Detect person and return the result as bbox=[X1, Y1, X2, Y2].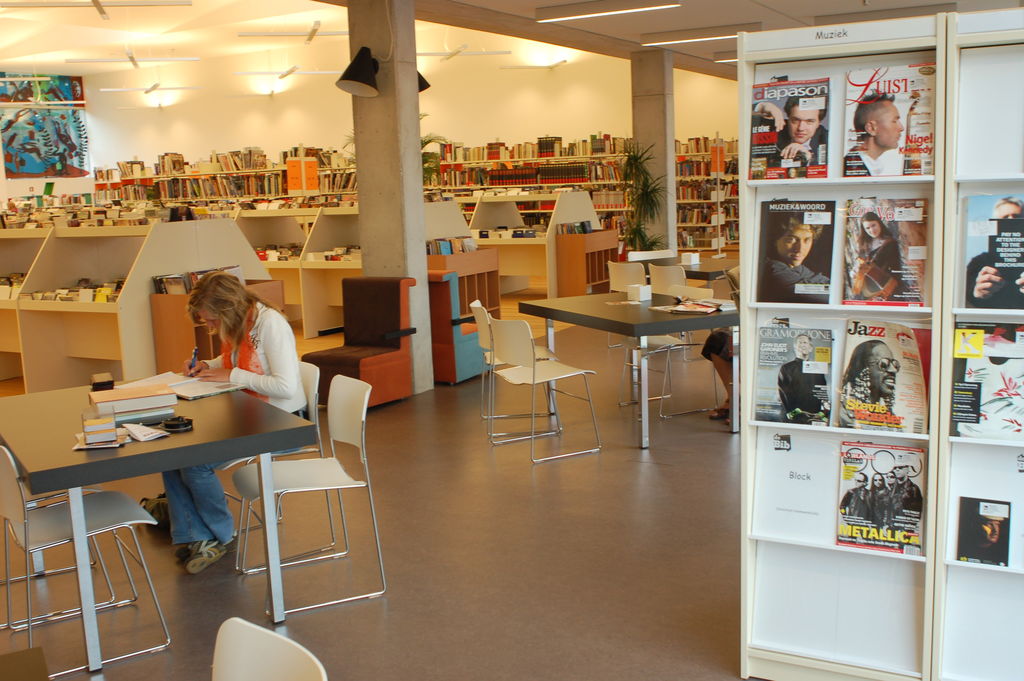
bbox=[844, 89, 904, 178].
